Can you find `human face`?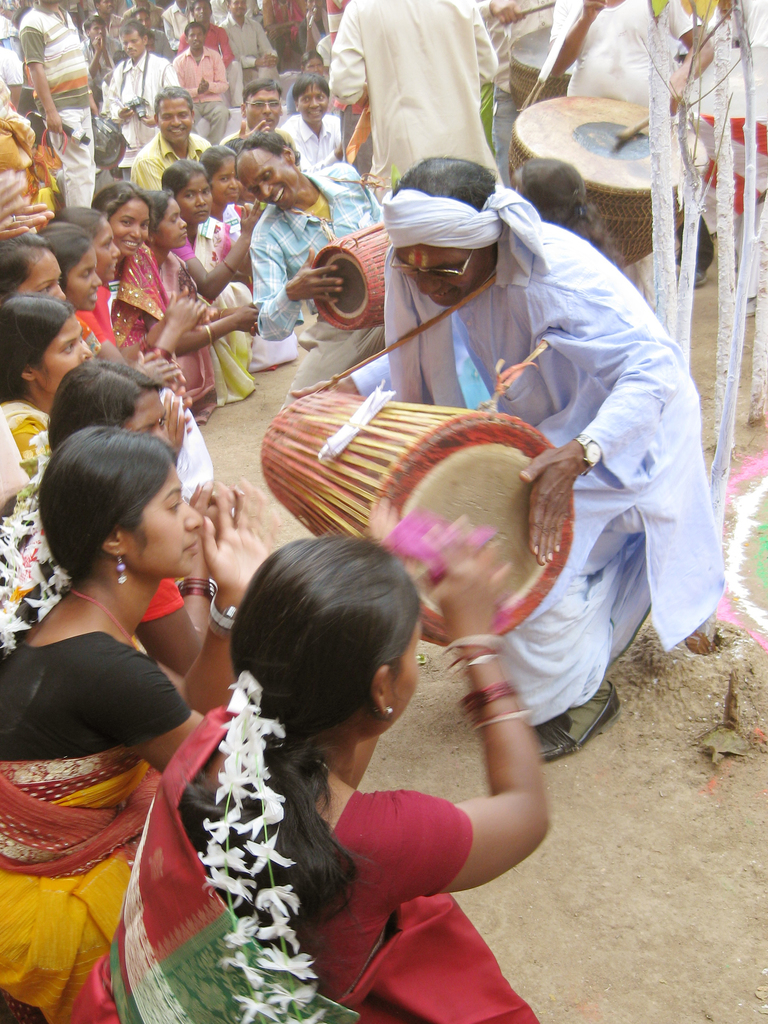
Yes, bounding box: [x1=128, y1=395, x2=172, y2=444].
